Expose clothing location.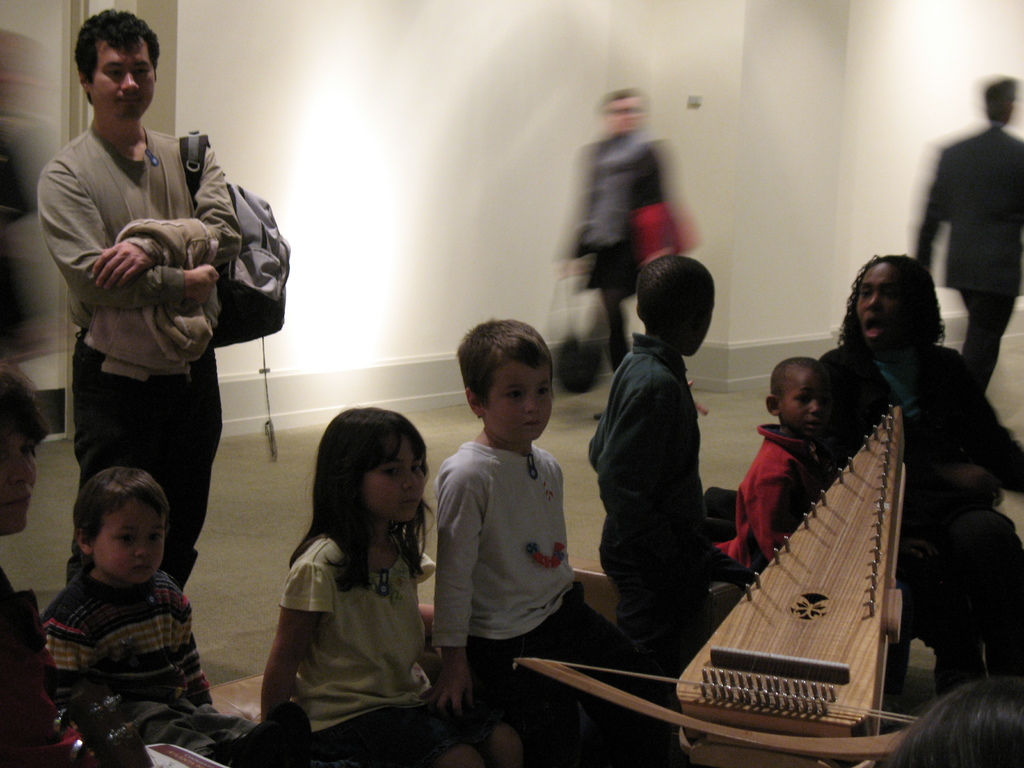
Exposed at box(584, 328, 763, 668).
